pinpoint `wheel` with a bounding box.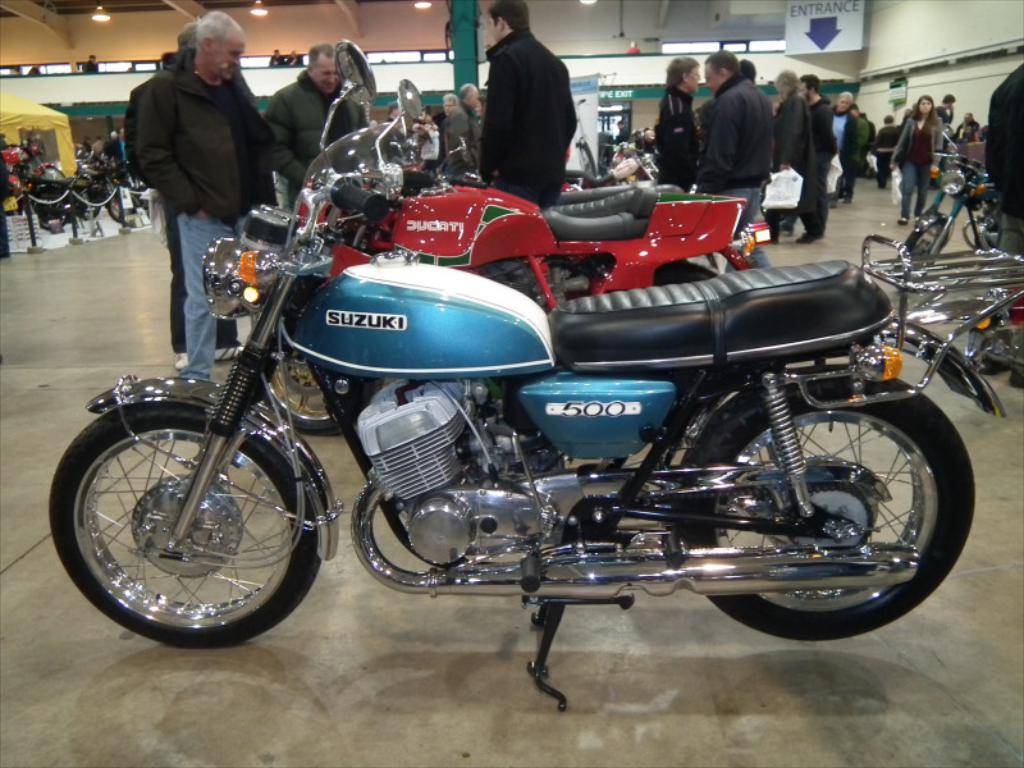
46, 384, 337, 652.
